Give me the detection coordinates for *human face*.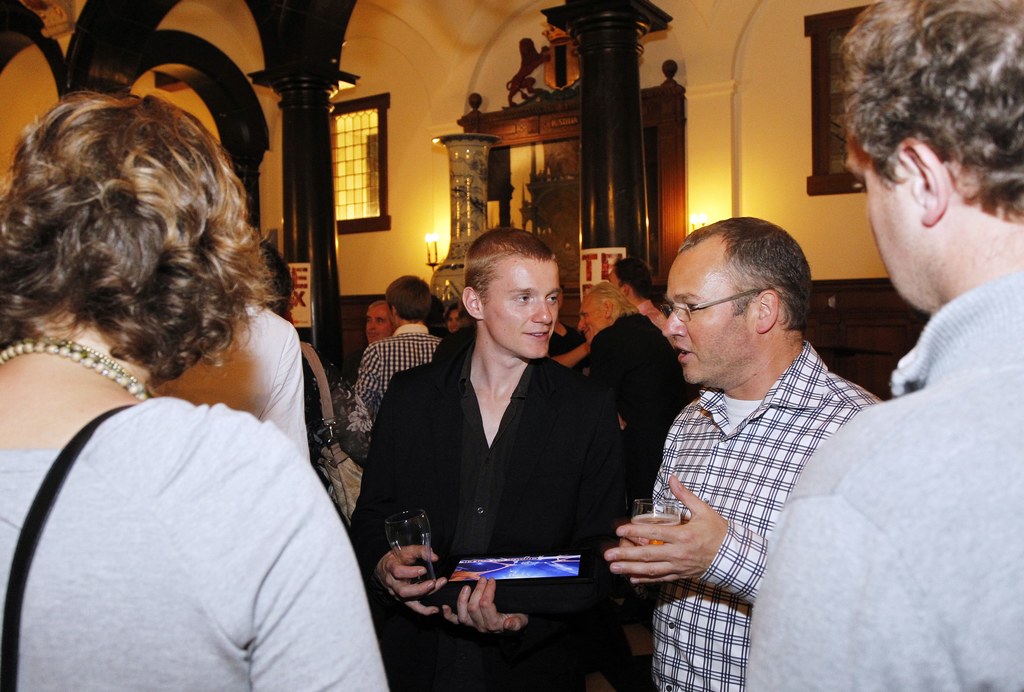
detection(837, 132, 931, 321).
